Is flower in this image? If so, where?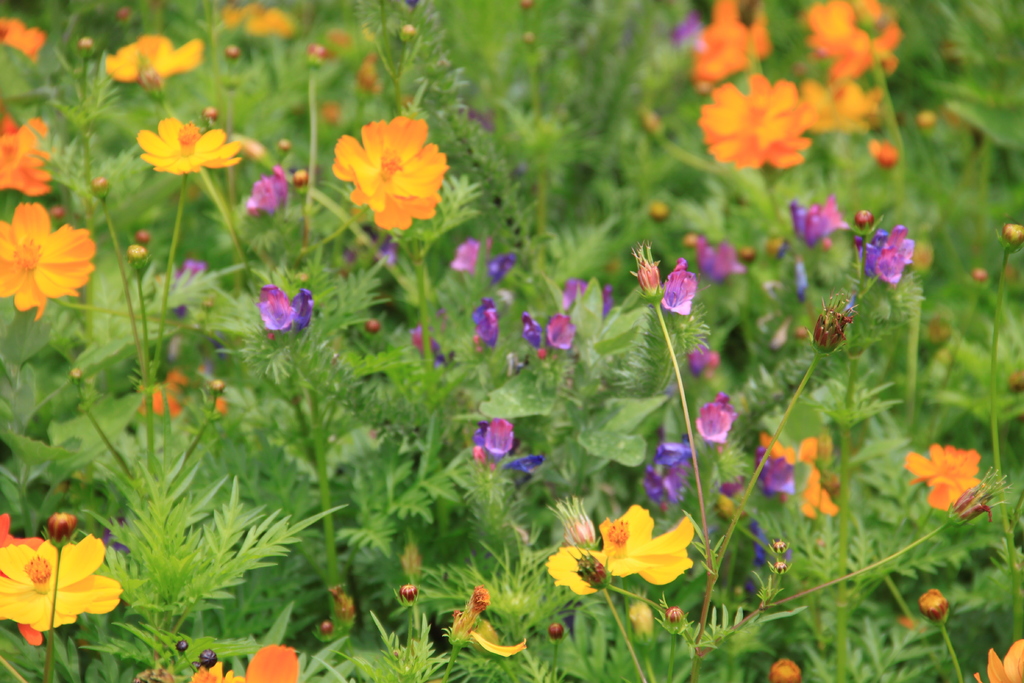
Yes, at pyautogui.locateOnScreen(0, 512, 44, 580).
